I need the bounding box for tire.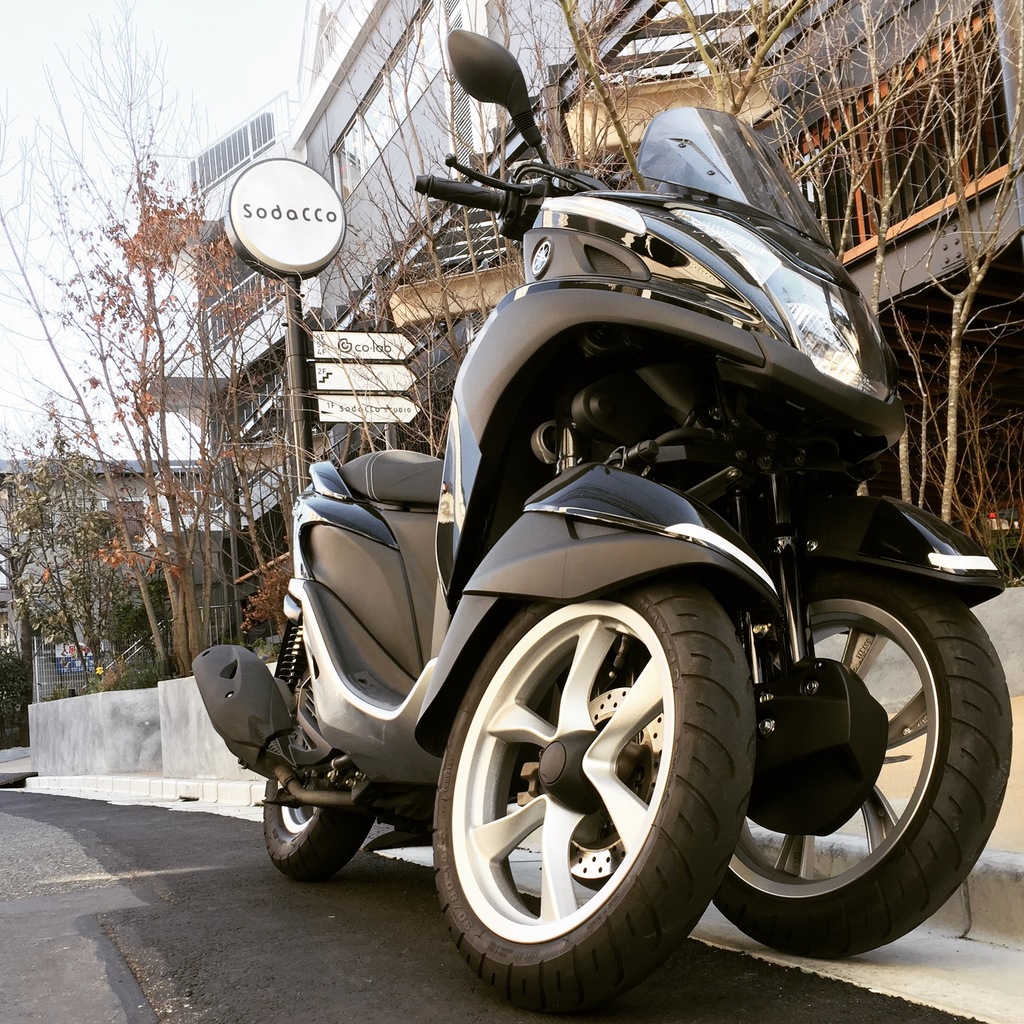
Here it is: <box>445,529,772,1014</box>.
